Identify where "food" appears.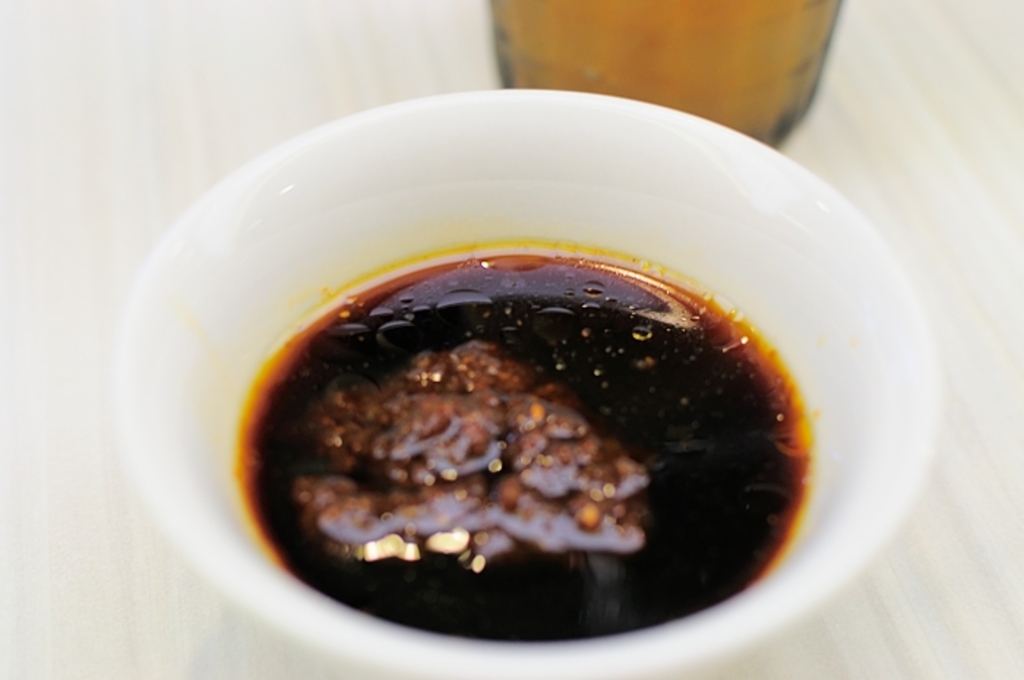
Appears at bbox=[243, 252, 807, 642].
